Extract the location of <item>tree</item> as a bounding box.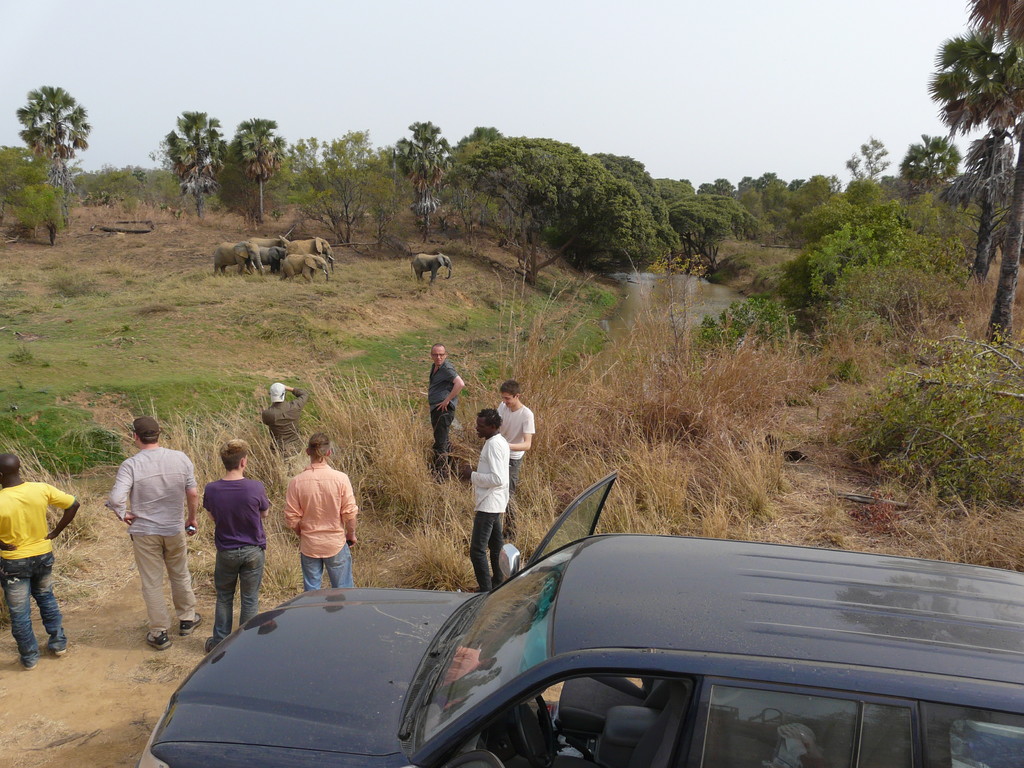
(left=8, top=59, right=77, bottom=216).
